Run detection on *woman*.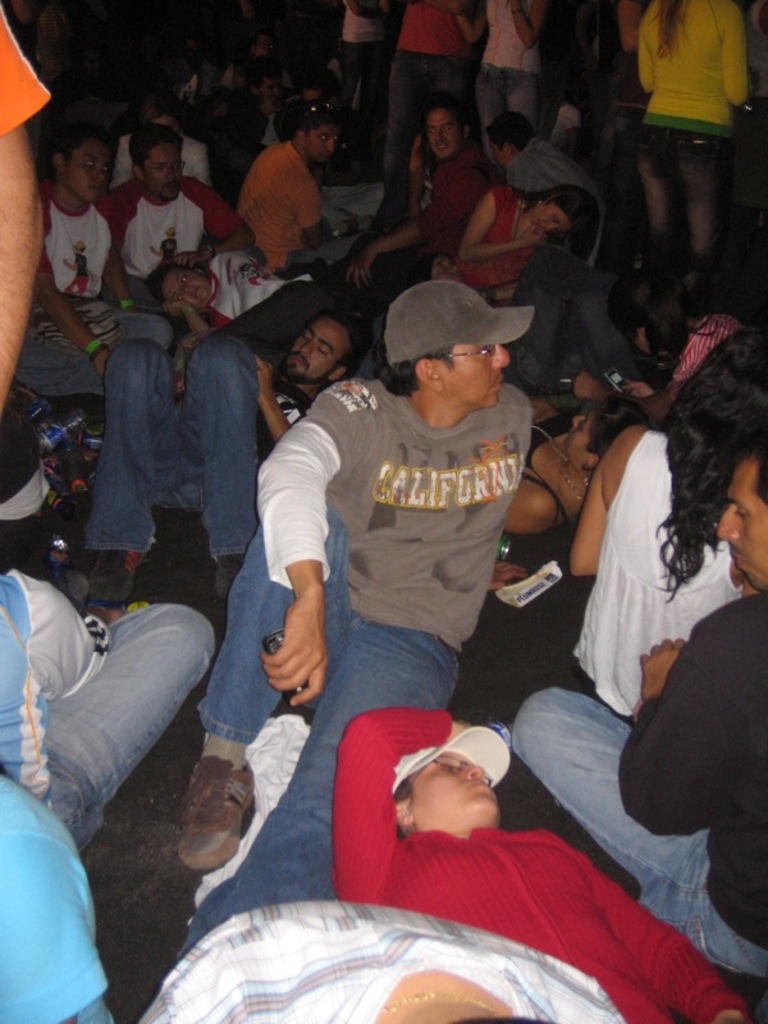
Result: bbox=[570, 328, 767, 721].
